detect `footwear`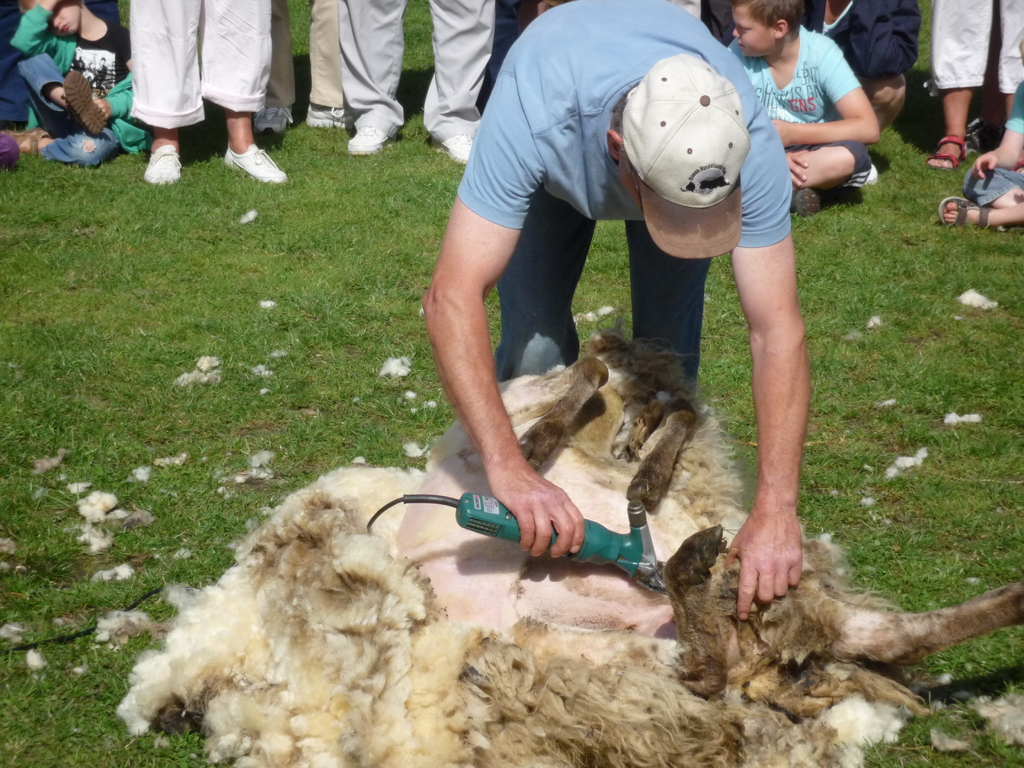
bbox(343, 118, 390, 157)
